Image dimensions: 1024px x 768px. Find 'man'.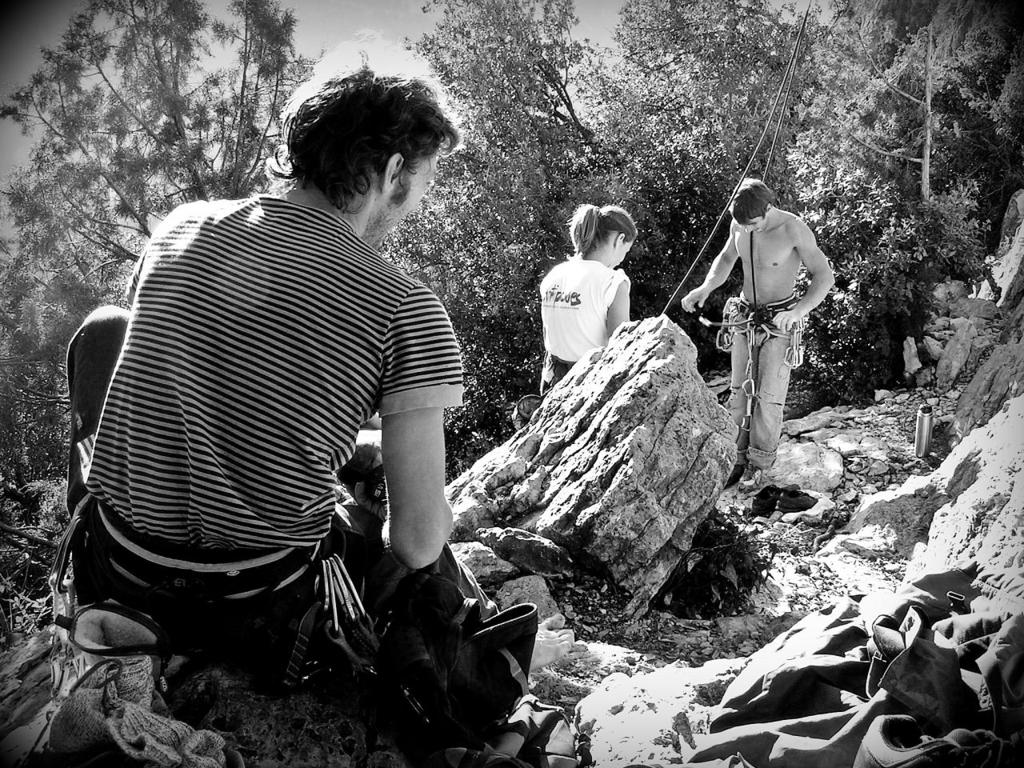
x1=688 y1=164 x2=834 y2=490.
